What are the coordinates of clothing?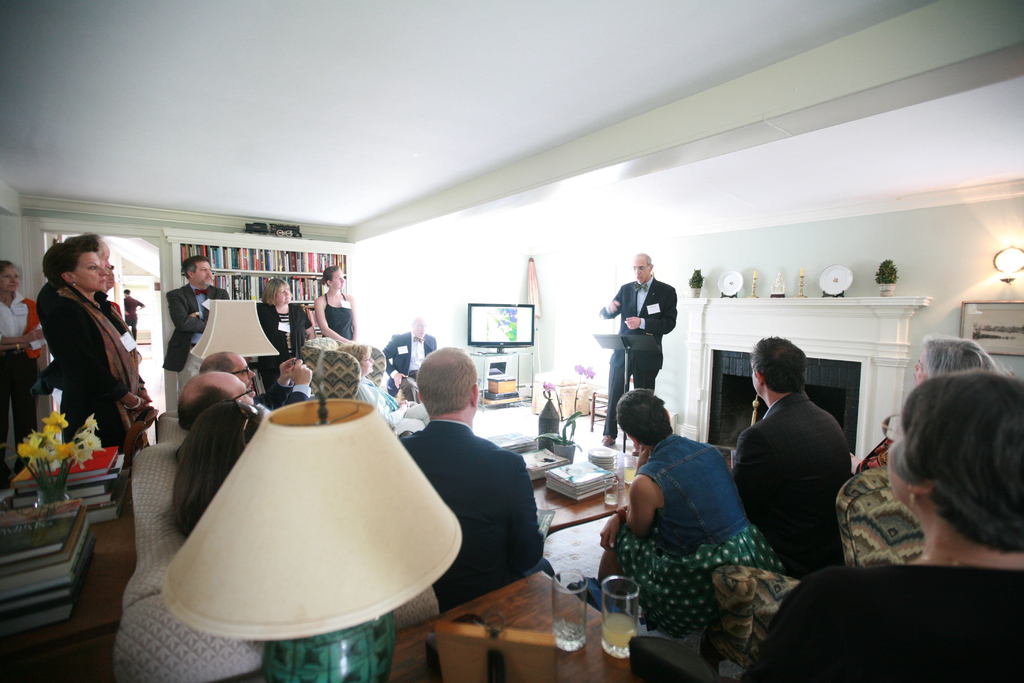
268, 306, 308, 400.
